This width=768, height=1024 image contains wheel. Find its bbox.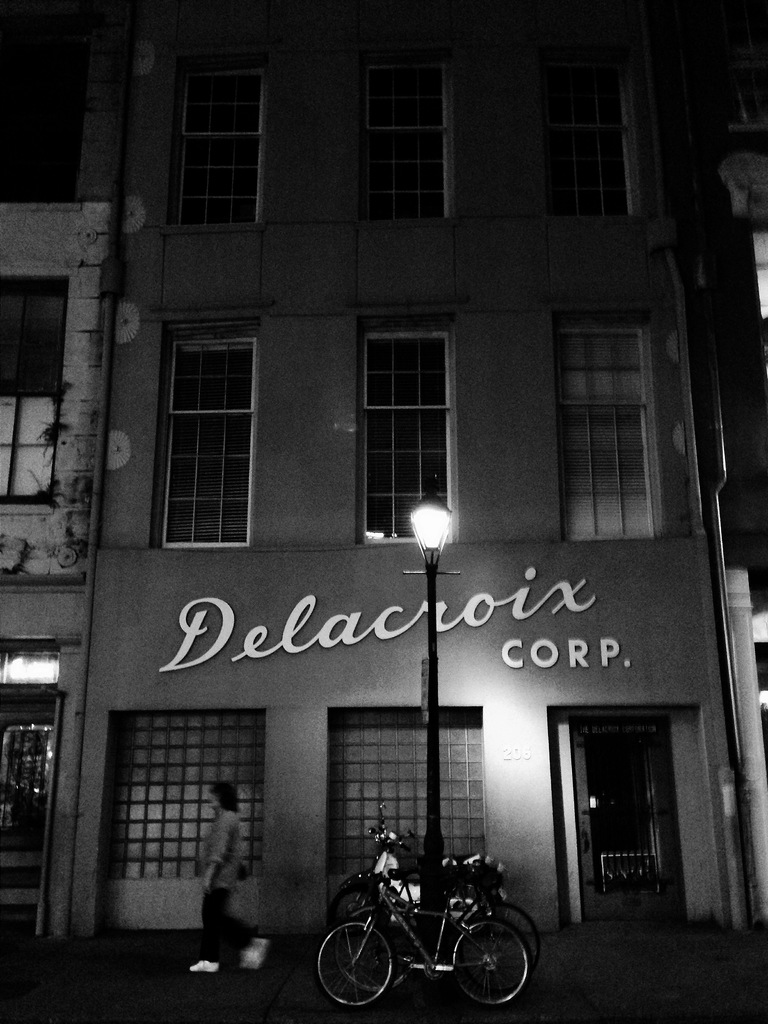
314:925:391:1009.
